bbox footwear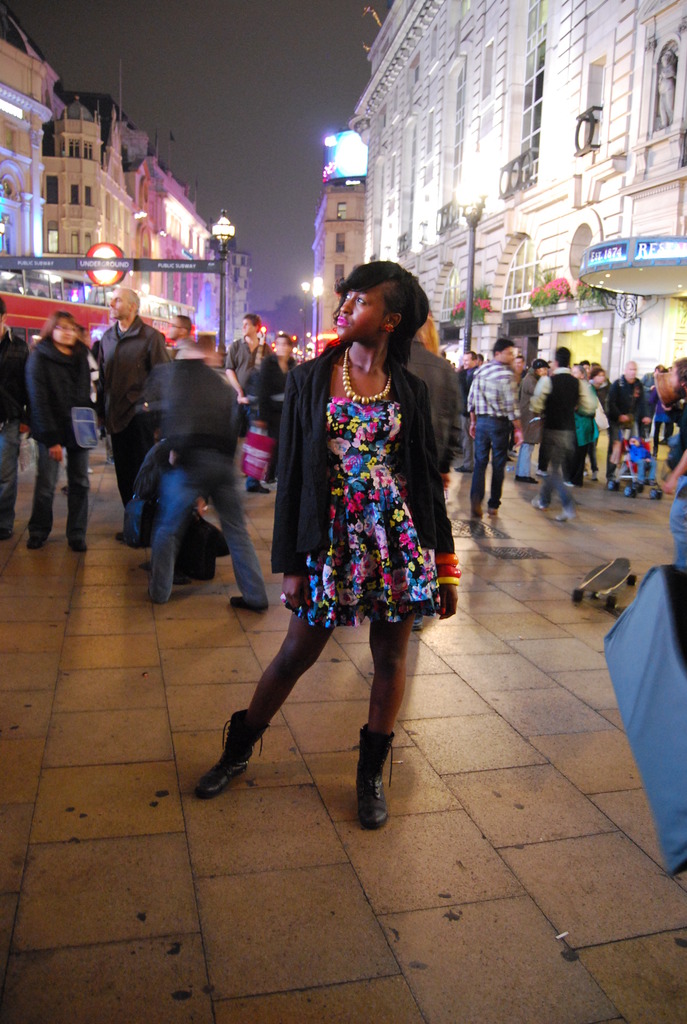
x1=468 y1=522 x2=481 y2=532
